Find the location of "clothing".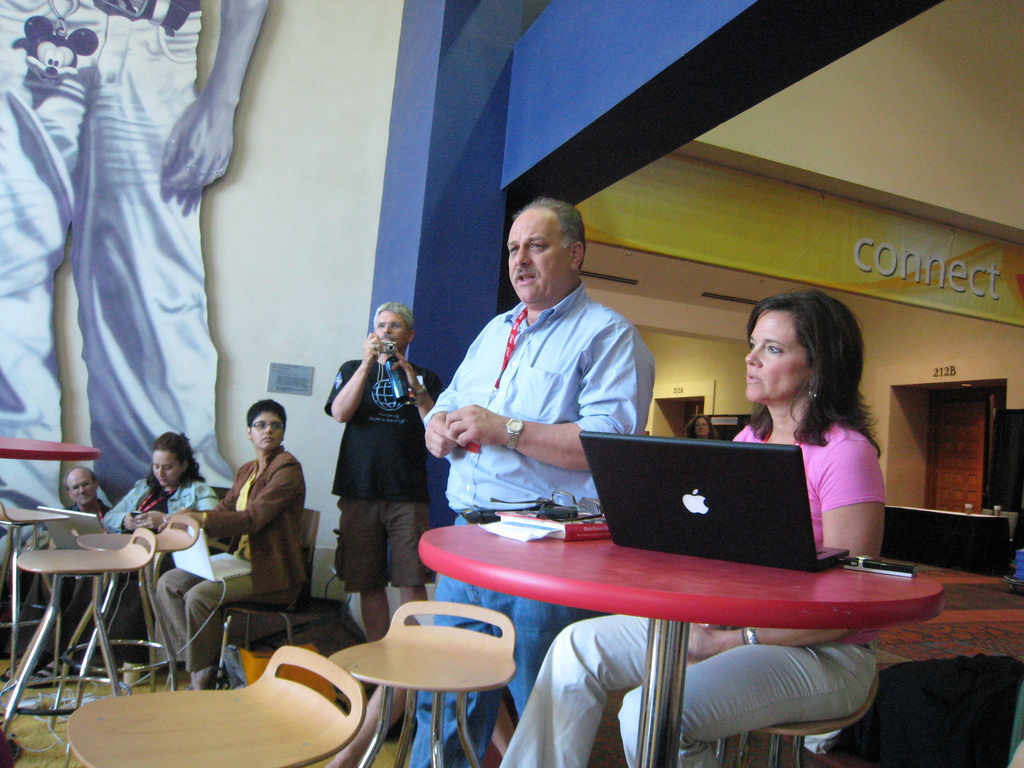
Location: pyautogui.locateOnScreen(0, 0, 241, 514).
